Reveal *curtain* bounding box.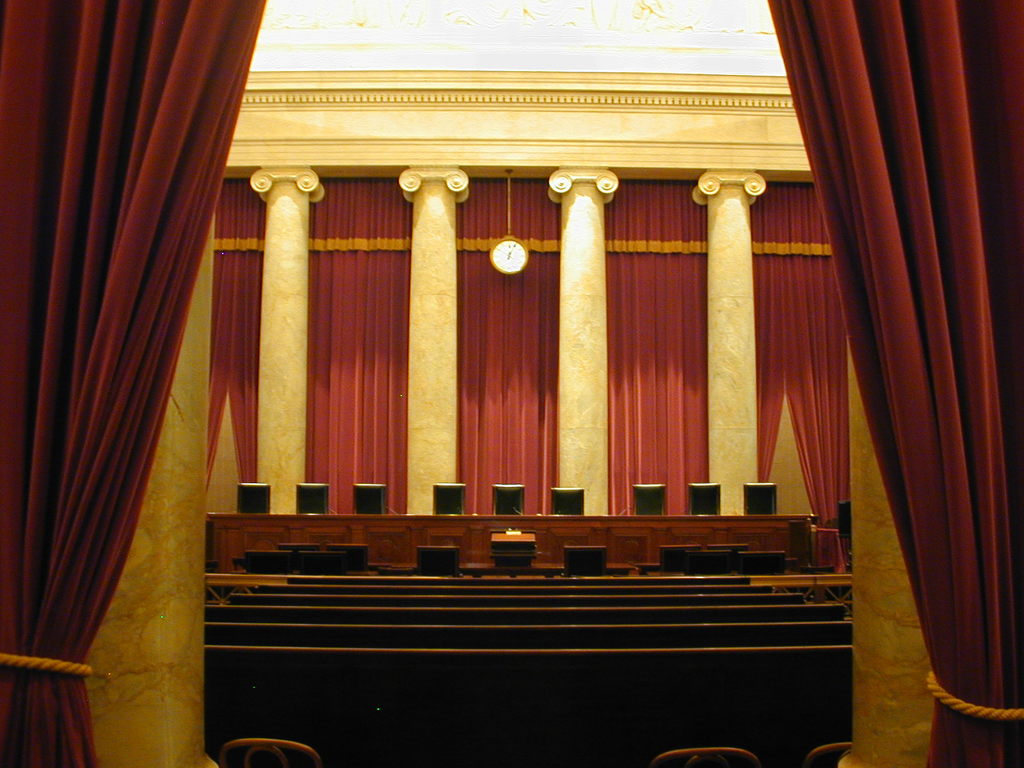
Revealed: BBox(767, 0, 1023, 767).
